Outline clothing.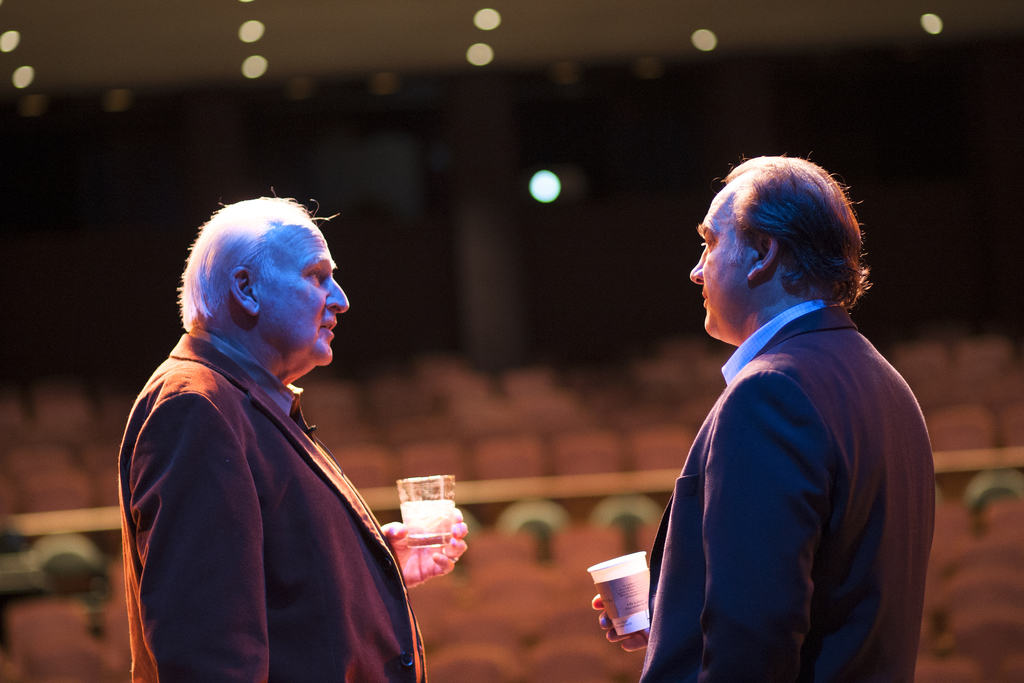
Outline: [left=721, top=300, right=848, bottom=384].
